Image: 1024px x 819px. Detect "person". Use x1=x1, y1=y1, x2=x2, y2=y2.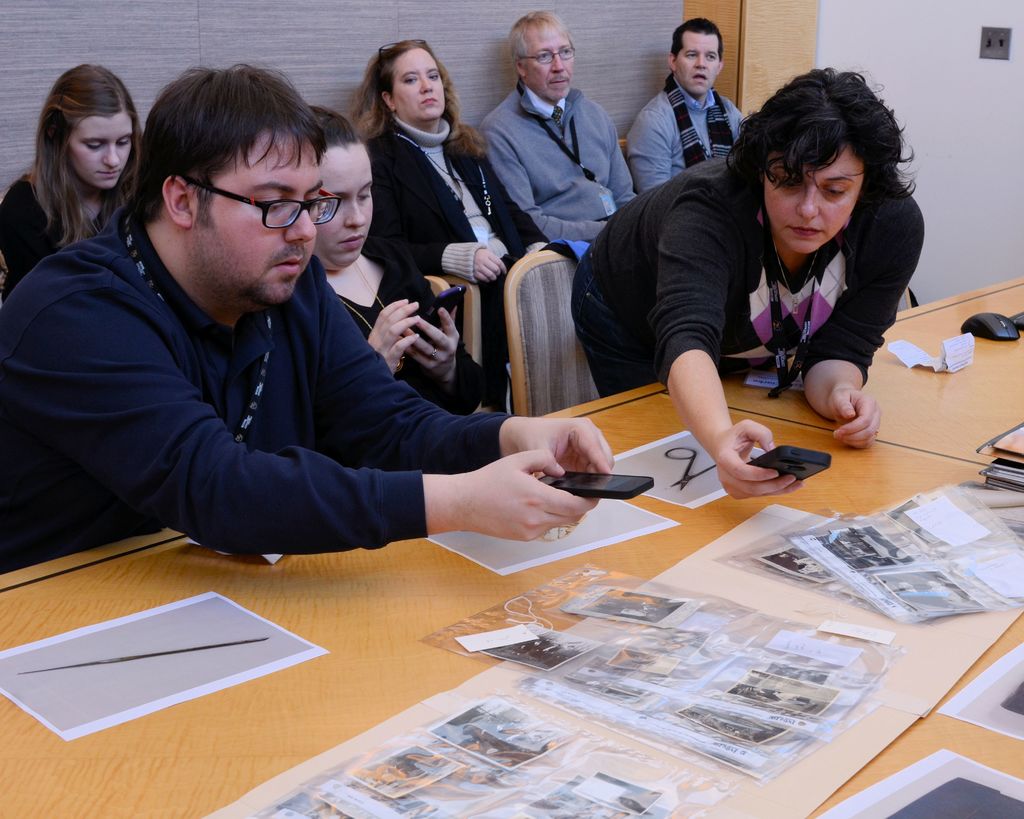
x1=625, y1=16, x2=748, y2=191.
